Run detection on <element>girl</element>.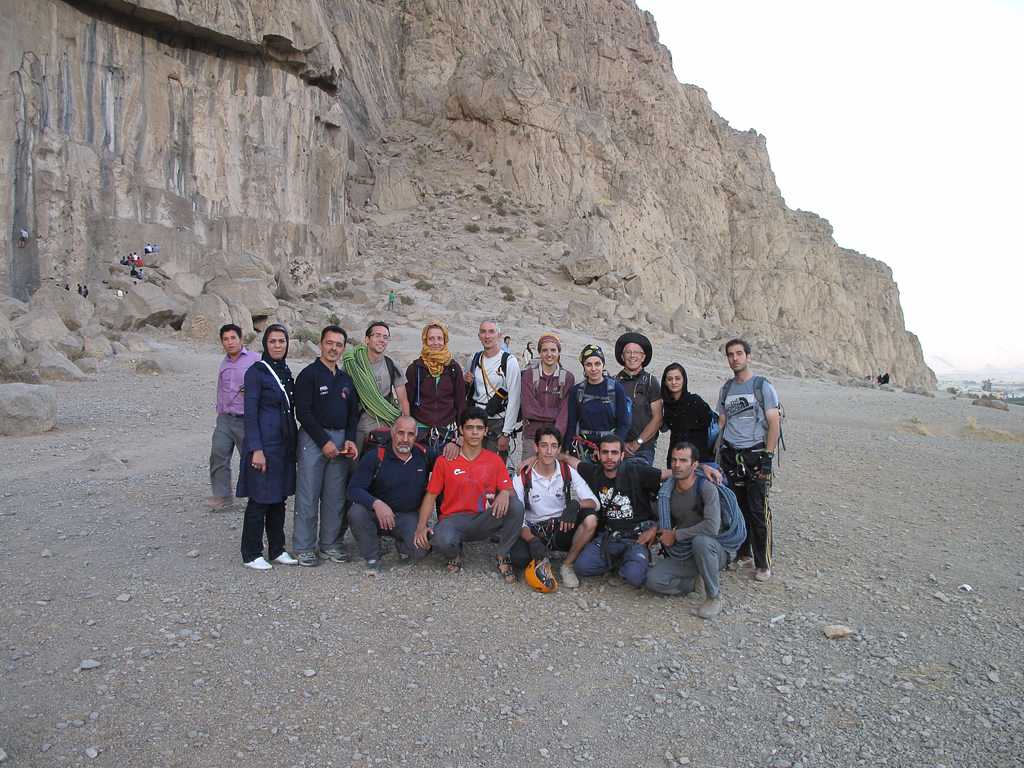
Result: bbox(570, 340, 632, 462).
